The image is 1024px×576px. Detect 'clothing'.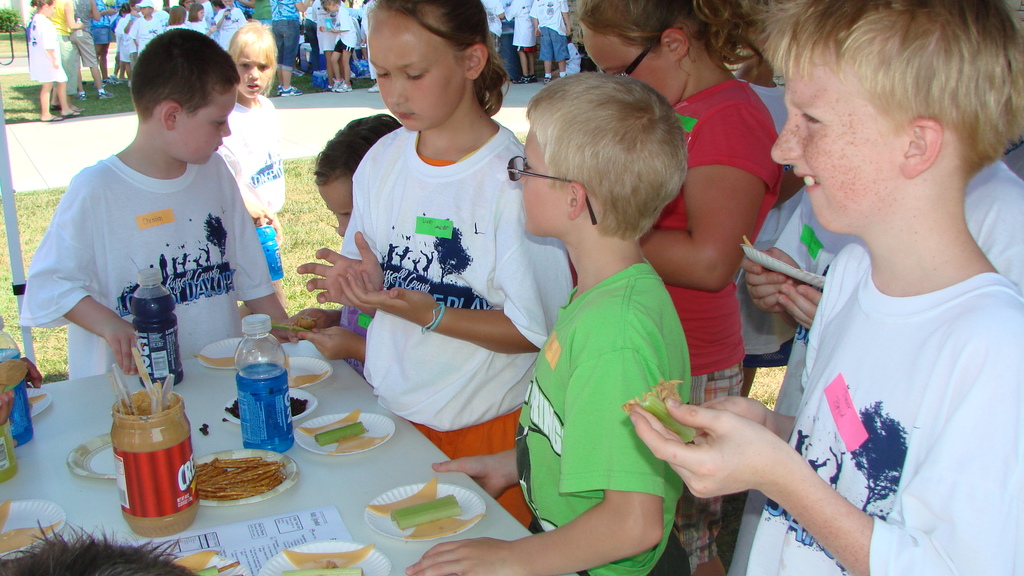
Detection: (left=93, top=0, right=115, bottom=49).
